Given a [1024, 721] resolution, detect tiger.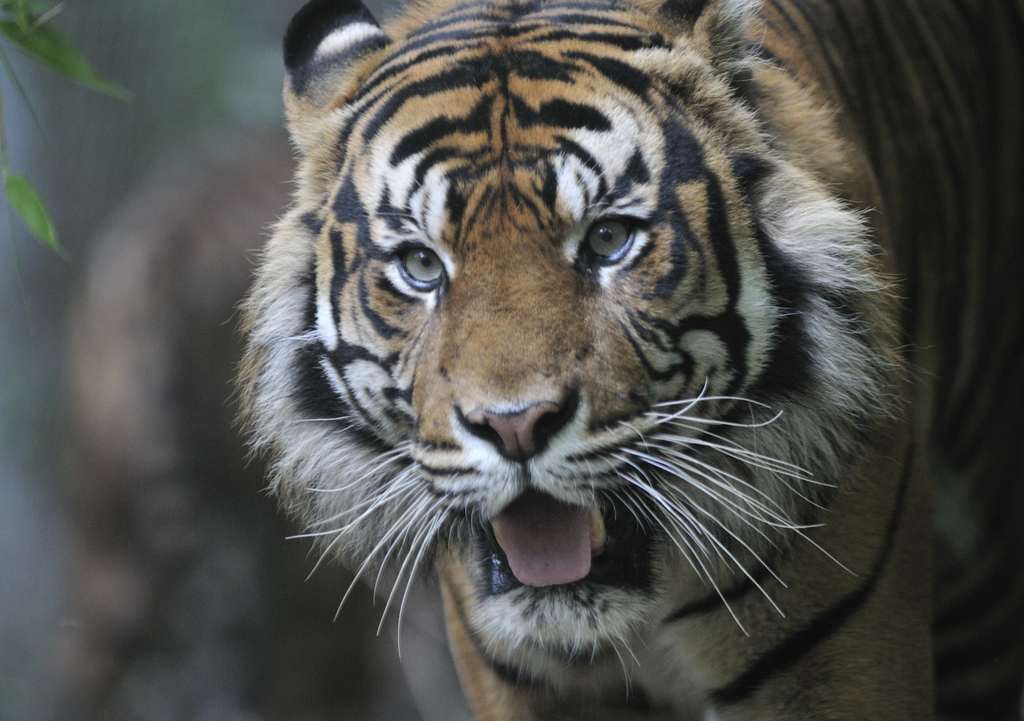
{"left": 222, "top": 0, "right": 1023, "bottom": 720}.
